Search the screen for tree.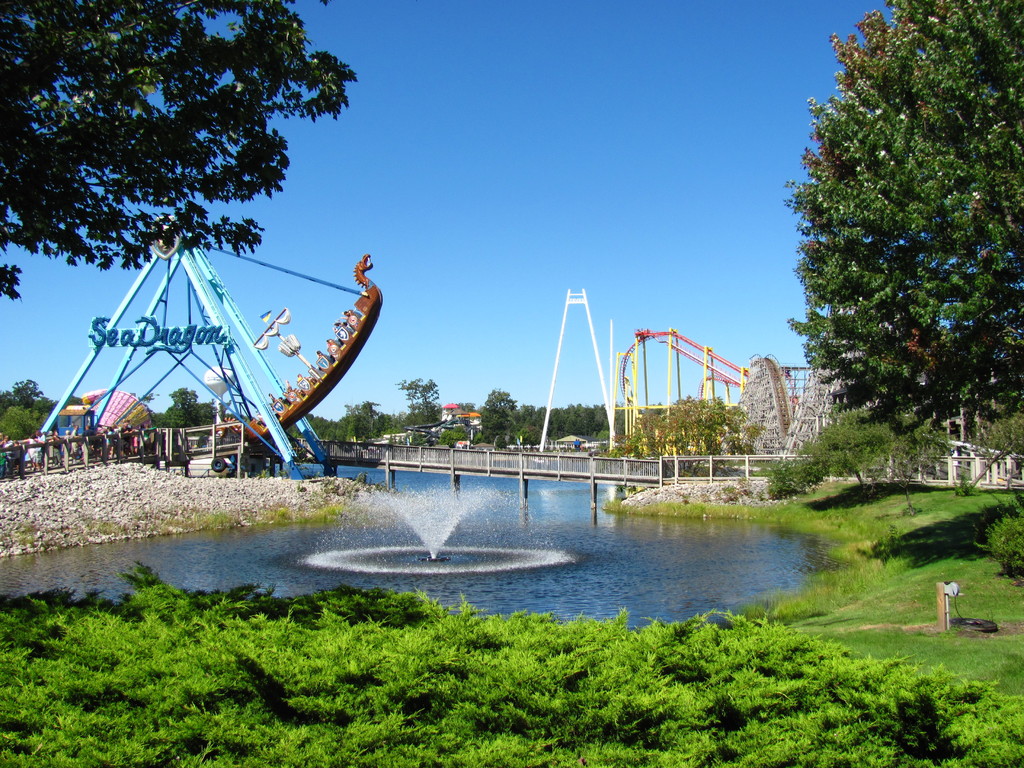
Found at {"left": 612, "top": 398, "right": 764, "bottom": 479}.
